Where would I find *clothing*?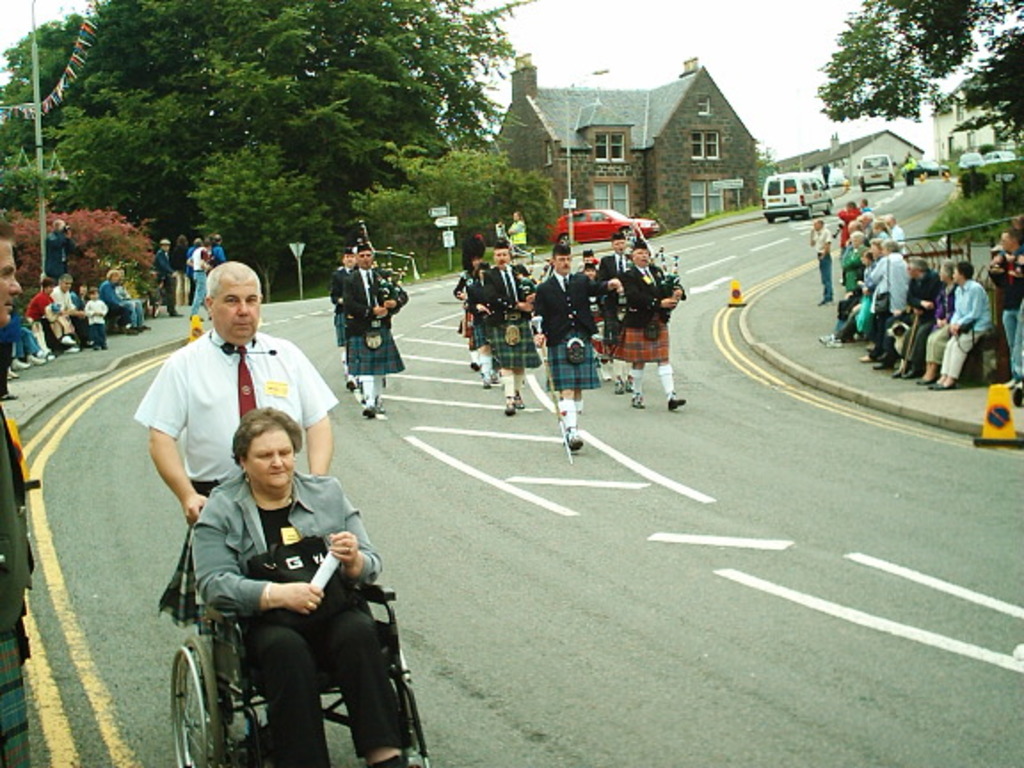
At 857:204:868:217.
